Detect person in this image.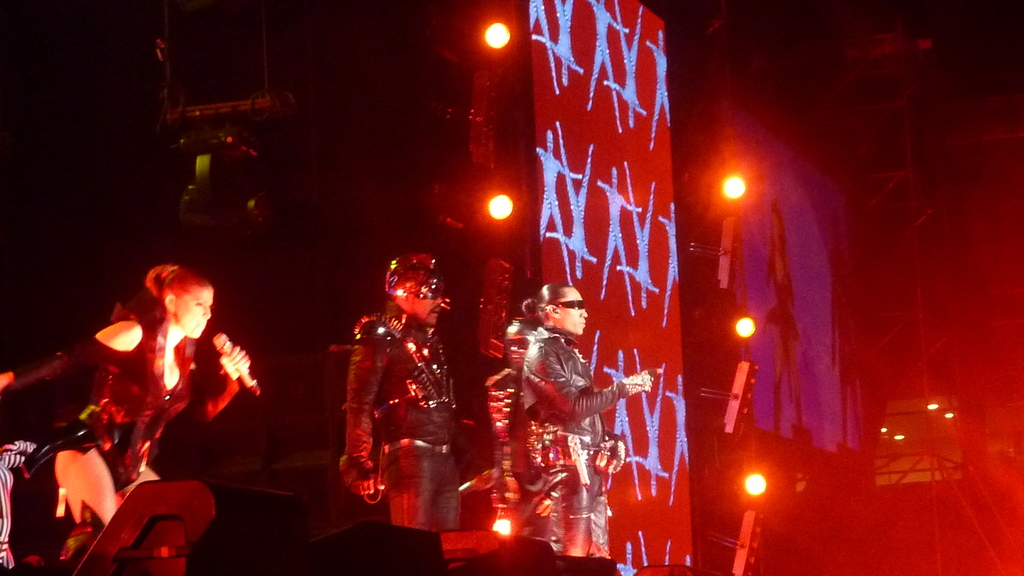
Detection: 332 248 476 537.
